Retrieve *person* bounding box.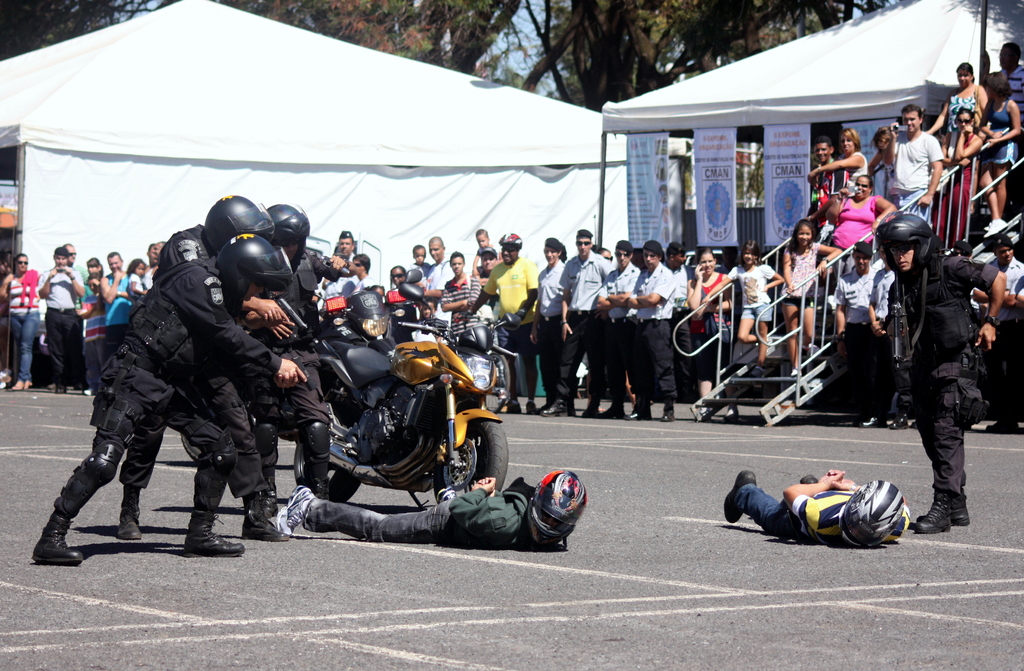
Bounding box: locate(806, 126, 874, 182).
